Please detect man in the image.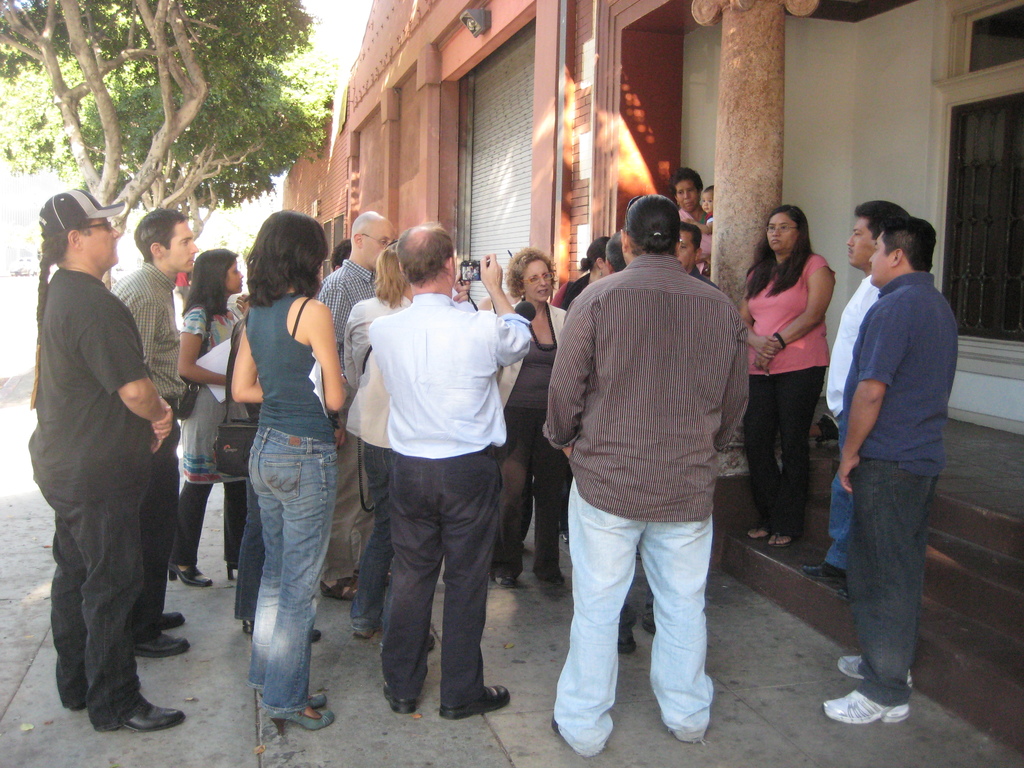
821 217 961 722.
